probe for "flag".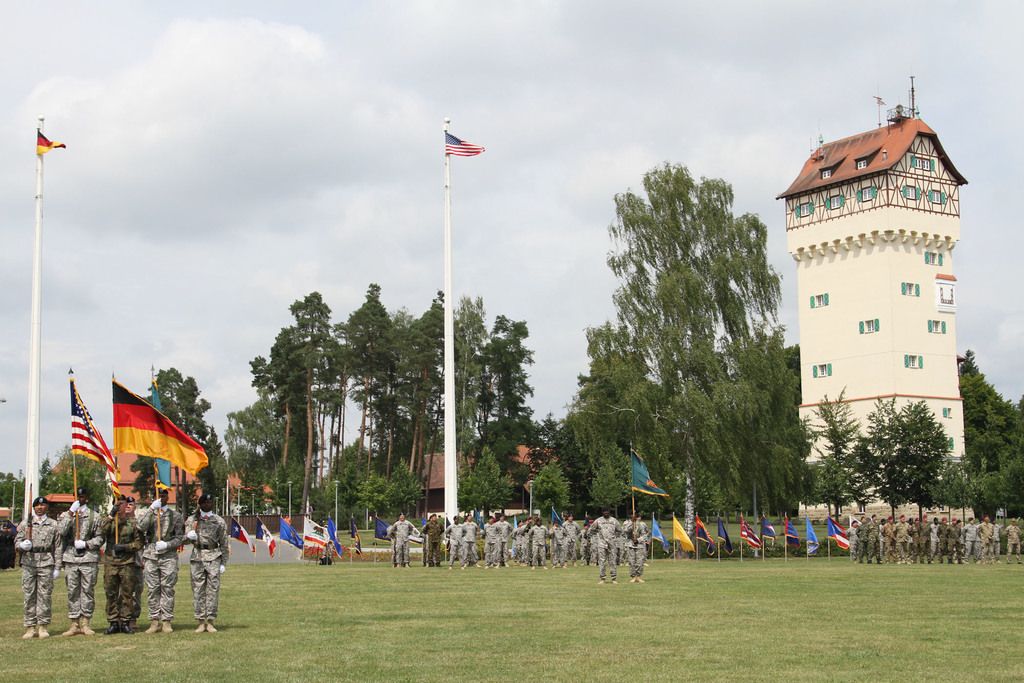
Probe result: left=307, top=522, right=324, bottom=554.
